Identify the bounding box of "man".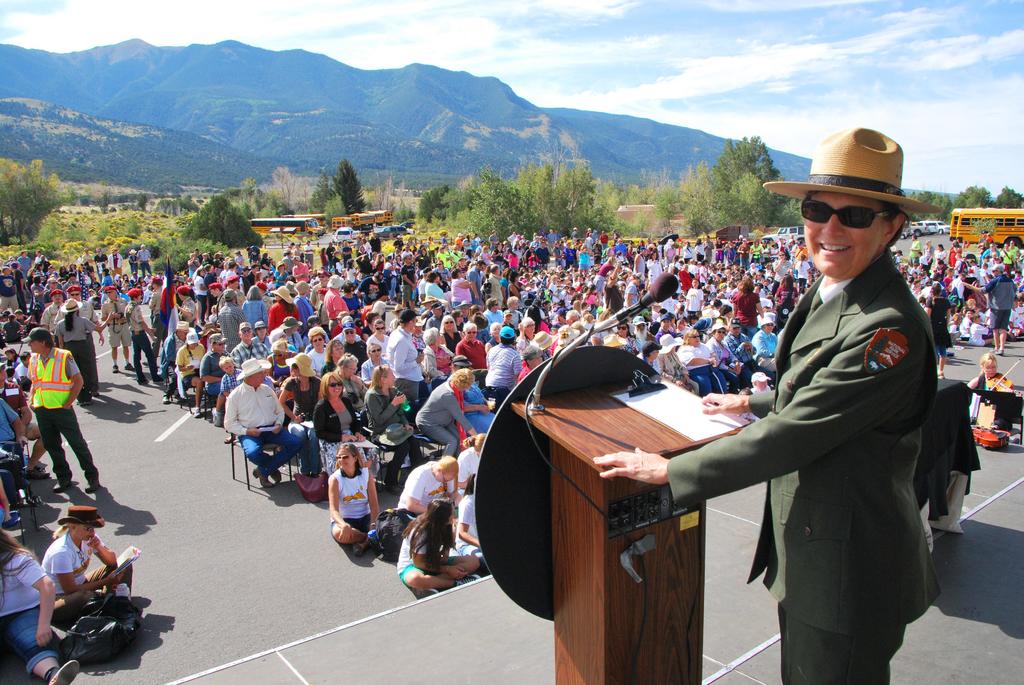
x1=122 y1=287 x2=164 y2=388.
